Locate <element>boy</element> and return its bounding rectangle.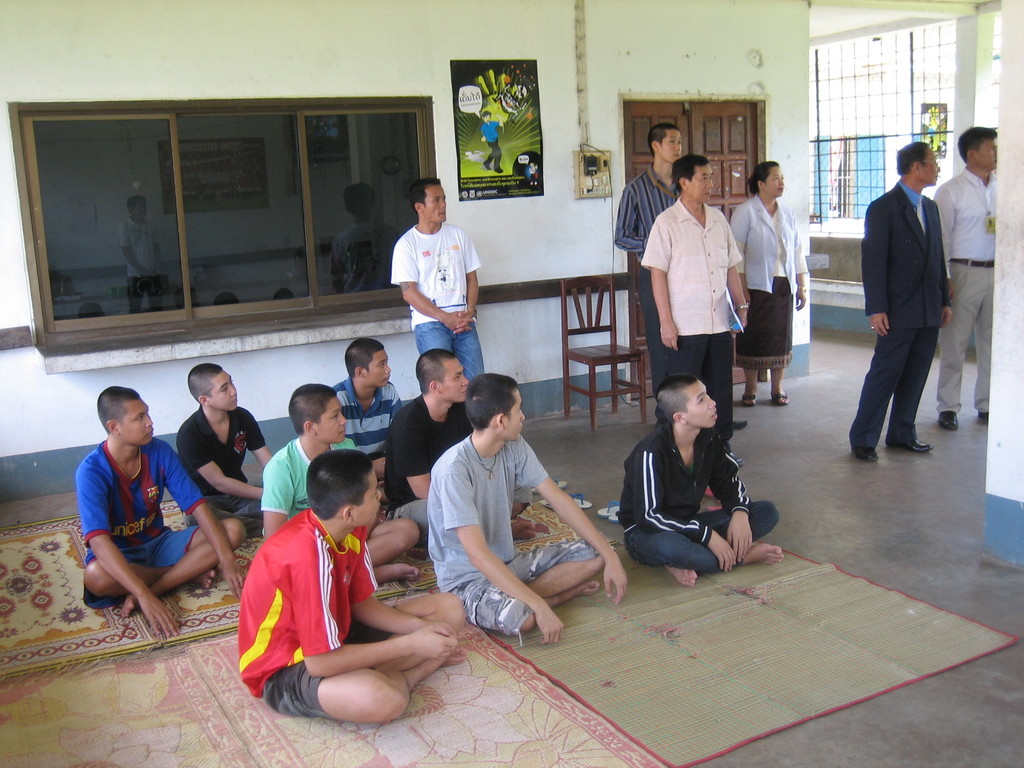
[x1=624, y1=374, x2=788, y2=591].
